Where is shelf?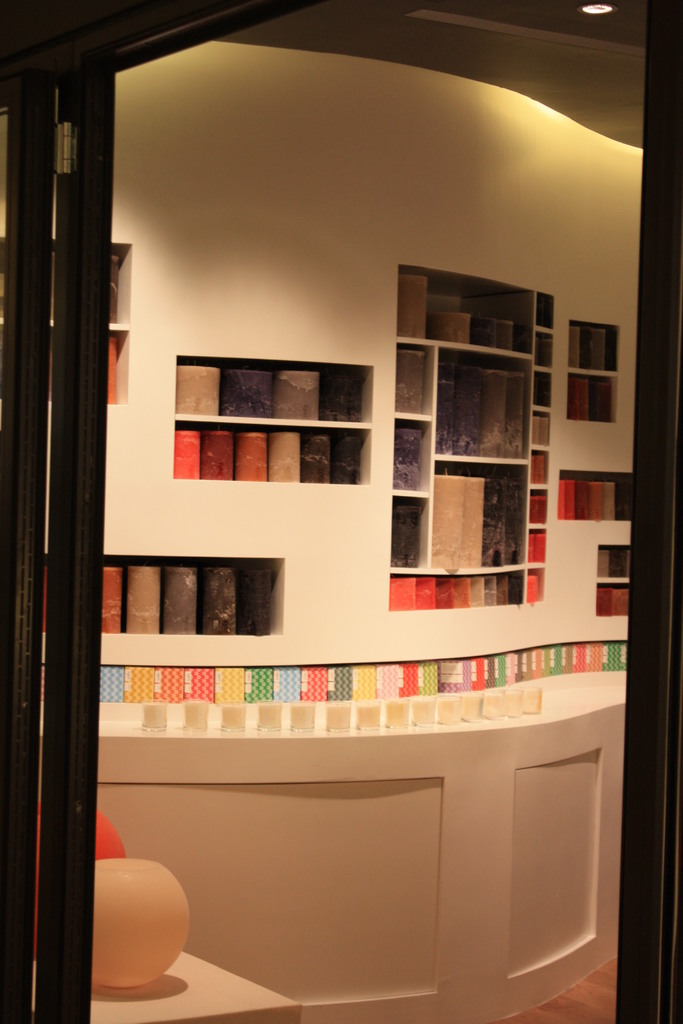
bbox(519, 482, 547, 524).
